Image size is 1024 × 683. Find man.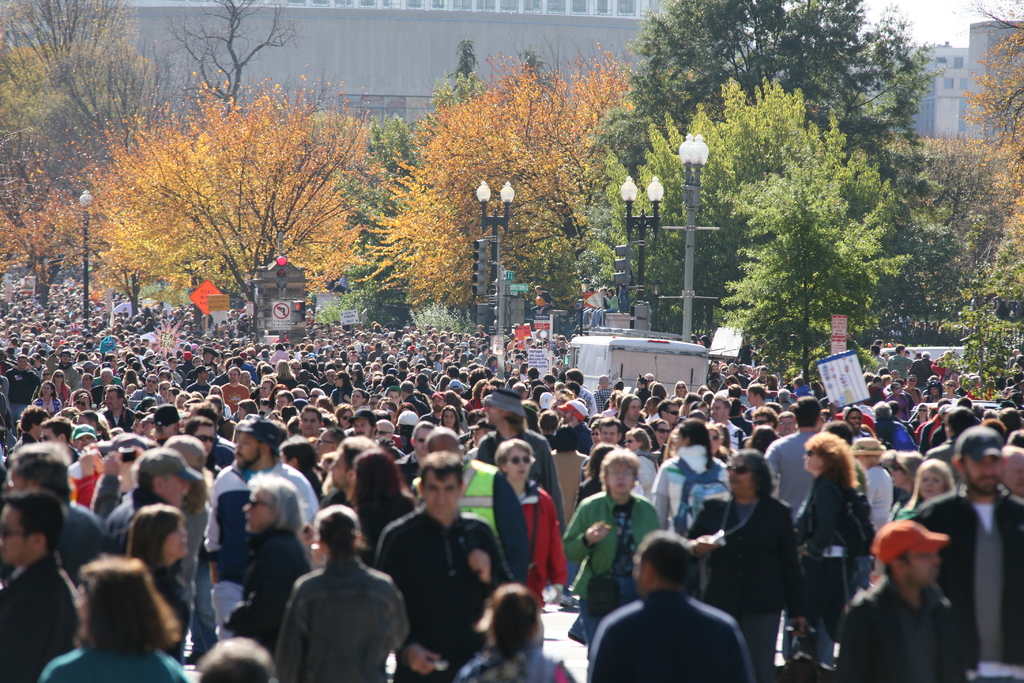
(x1=749, y1=383, x2=771, y2=420).
